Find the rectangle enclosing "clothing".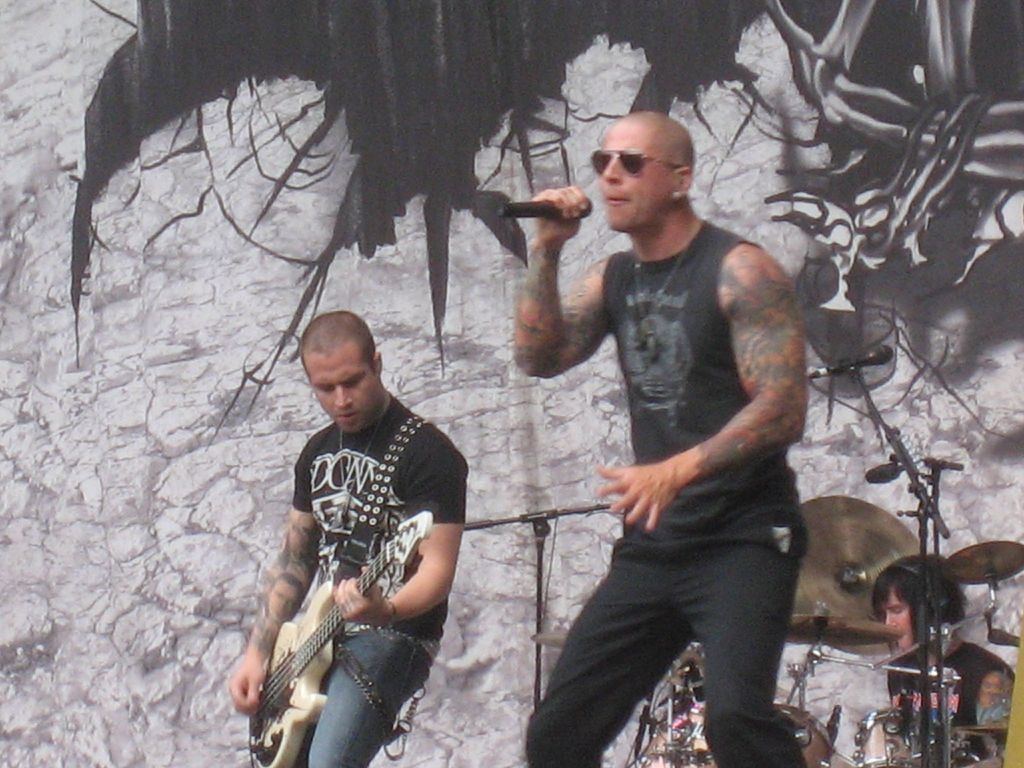
[289, 392, 470, 767].
